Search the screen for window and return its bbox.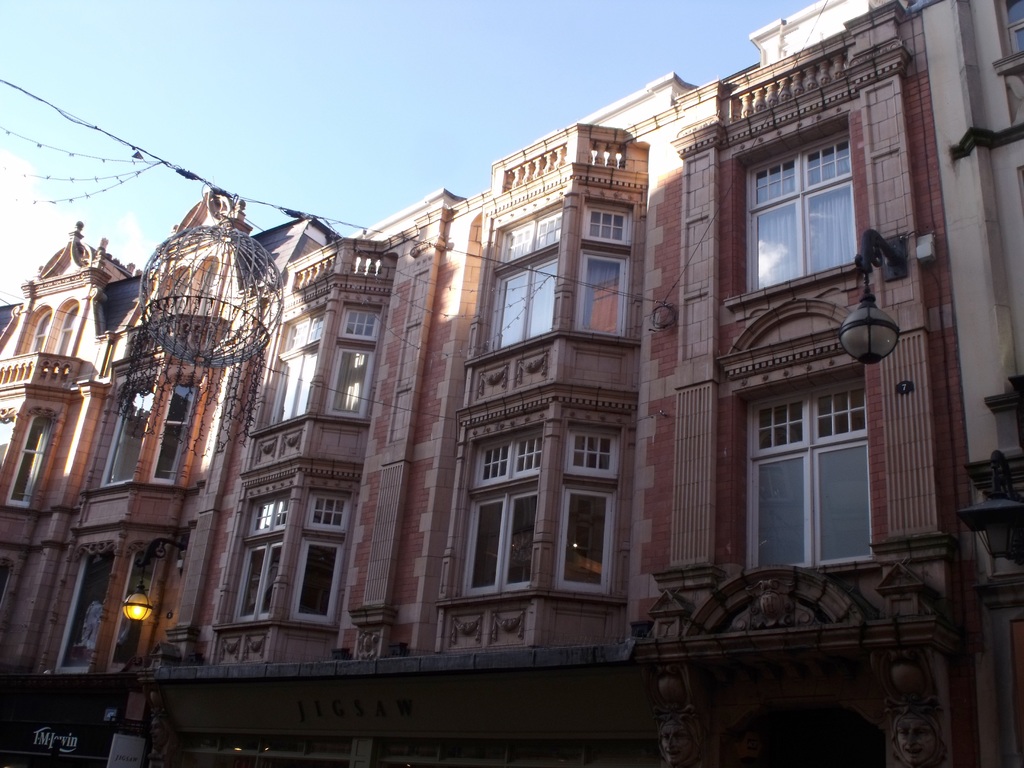
Found: select_region(473, 240, 557, 358).
